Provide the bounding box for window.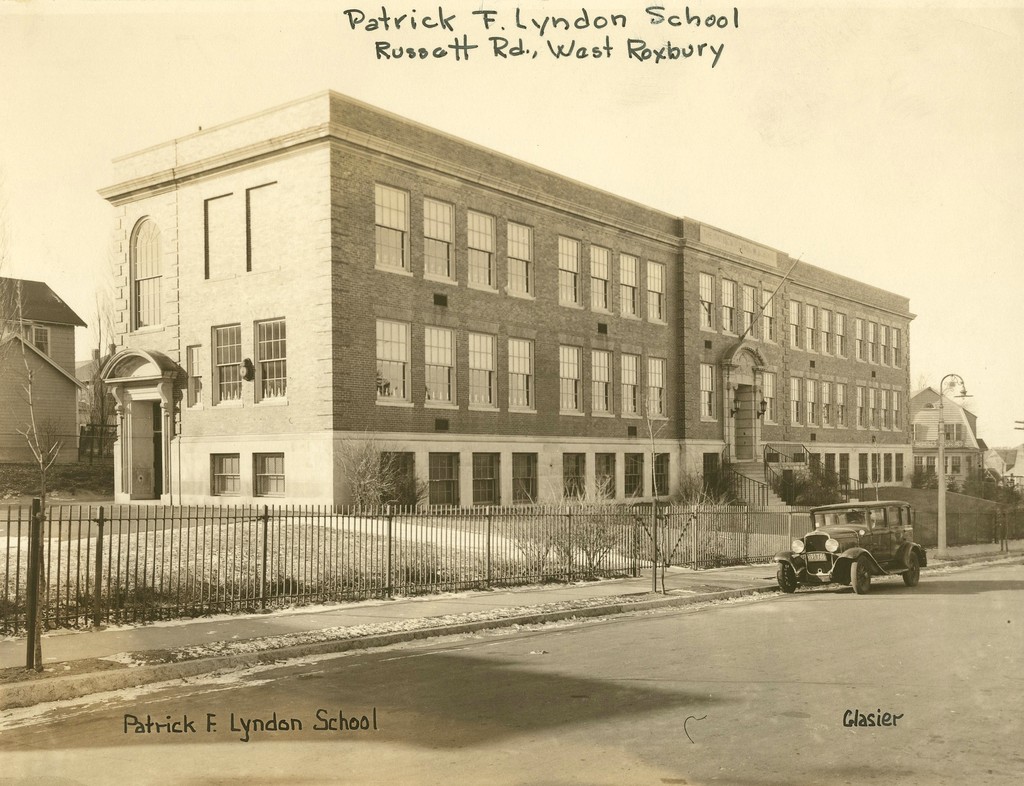
(837, 314, 849, 357).
